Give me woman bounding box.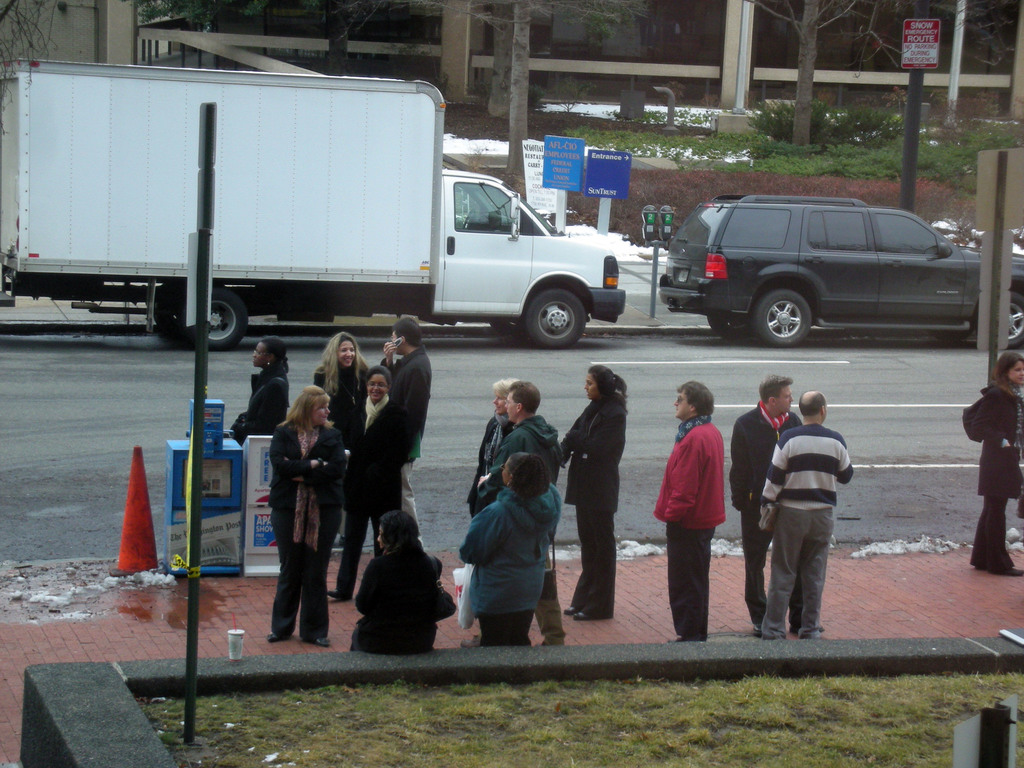
bbox(972, 353, 1023, 579).
